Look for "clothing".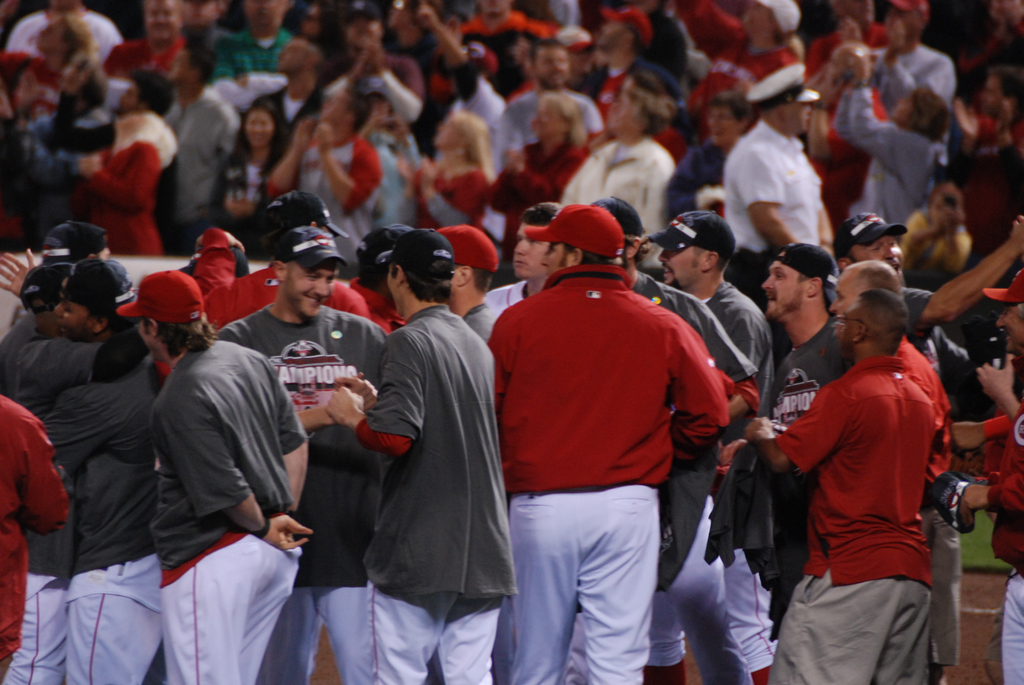
Found: {"x1": 347, "y1": 283, "x2": 522, "y2": 684}.
